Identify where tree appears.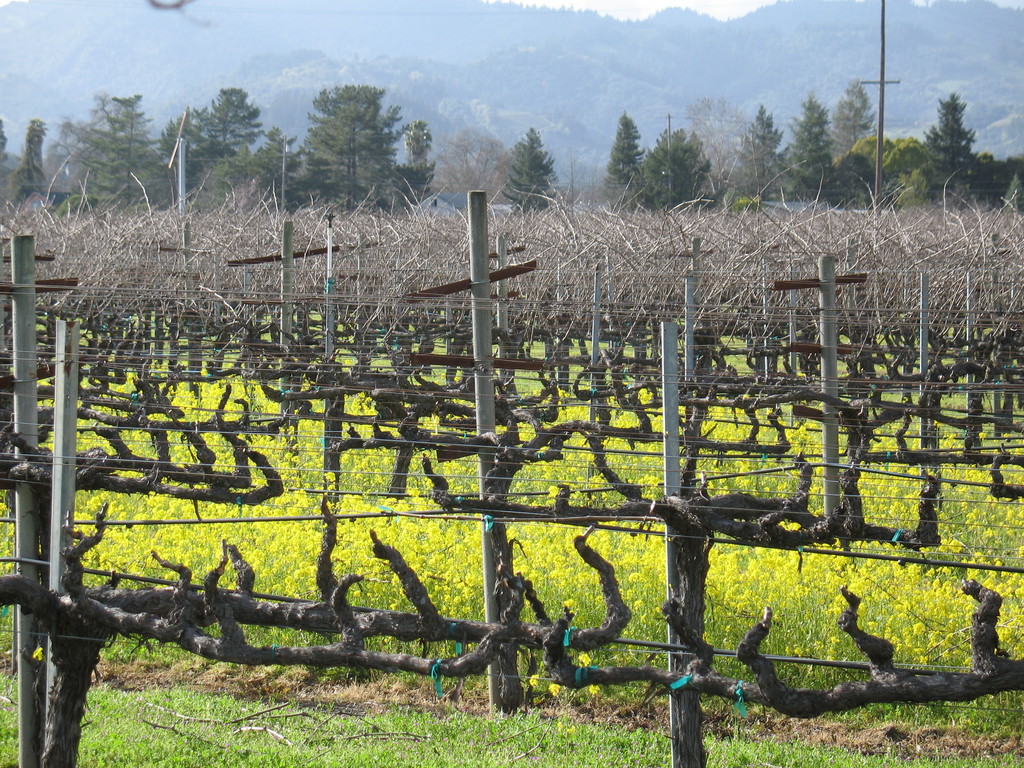
Appears at [x1=627, y1=129, x2=730, y2=214].
